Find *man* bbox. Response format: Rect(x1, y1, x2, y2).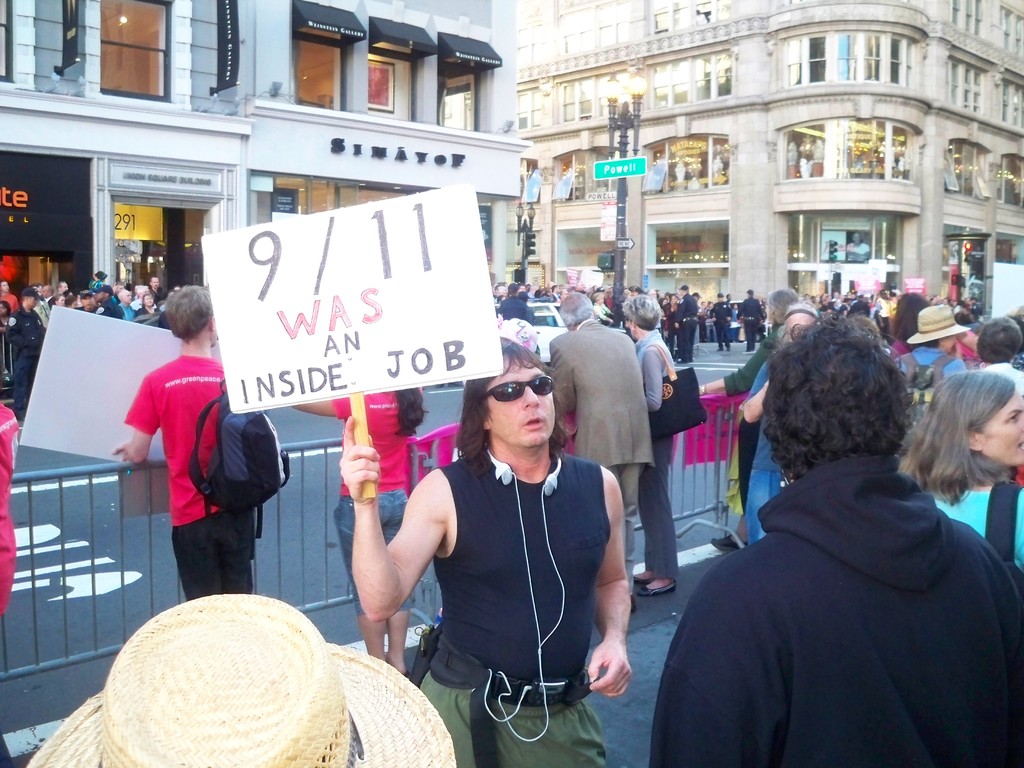
Rect(709, 289, 731, 340).
